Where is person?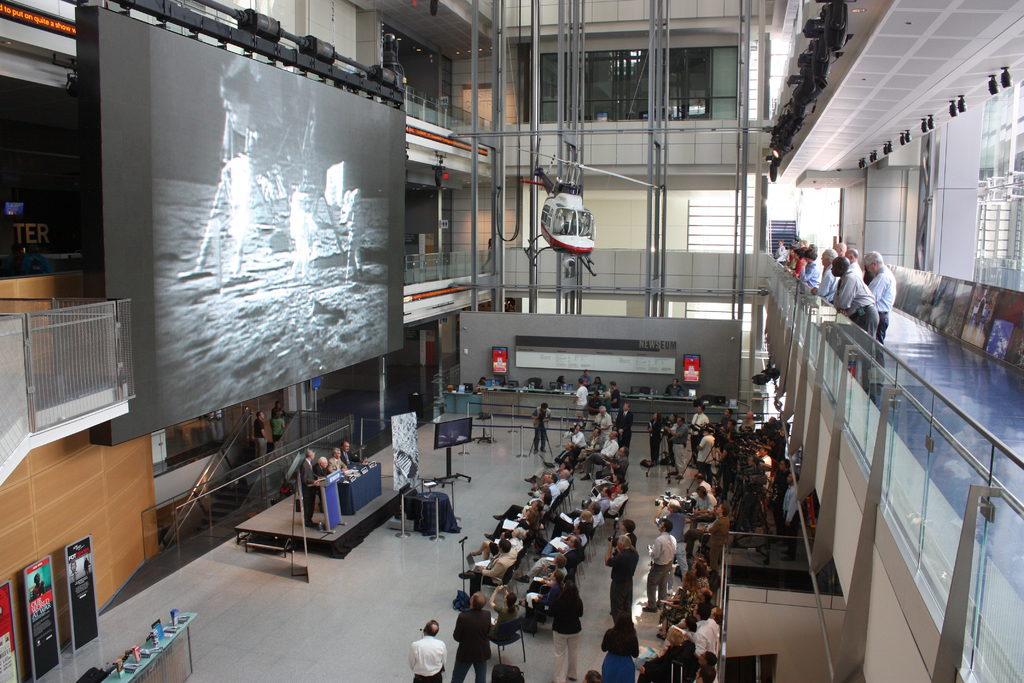
rect(410, 621, 449, 682).
